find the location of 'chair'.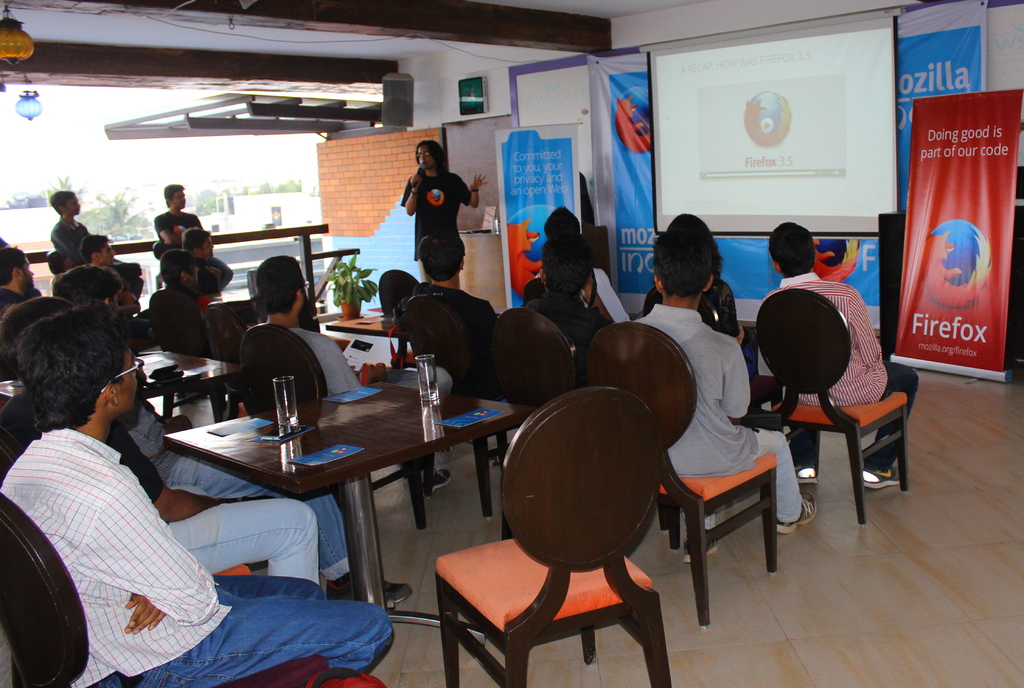
Location: (left=147, top=287, right=235, bottom=425).
